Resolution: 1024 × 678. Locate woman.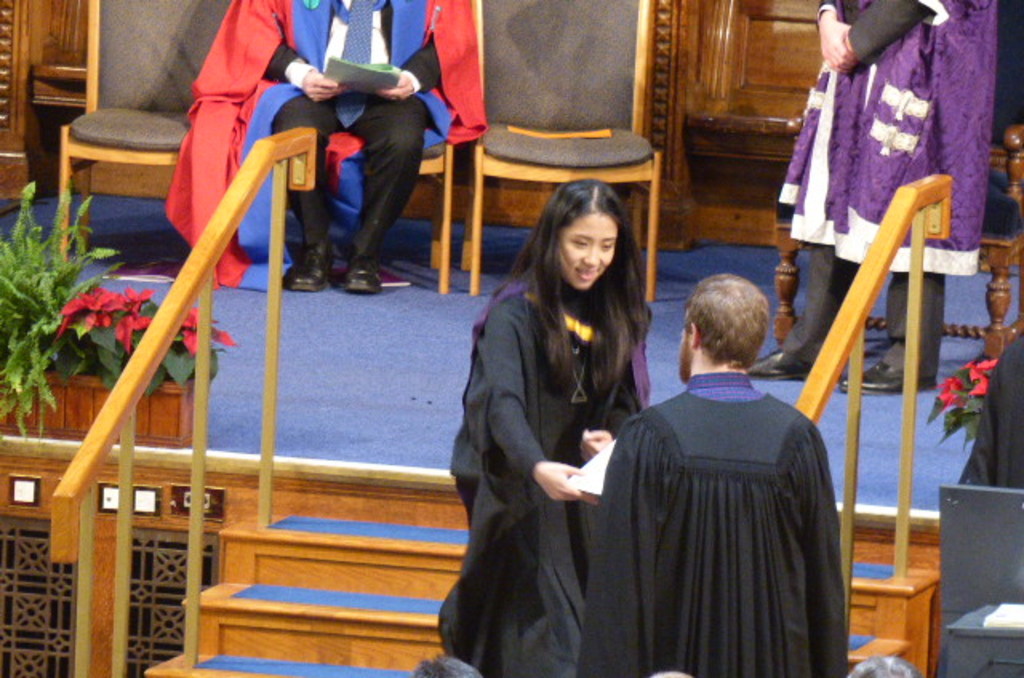
Rect(467, 146, 662, 677).
